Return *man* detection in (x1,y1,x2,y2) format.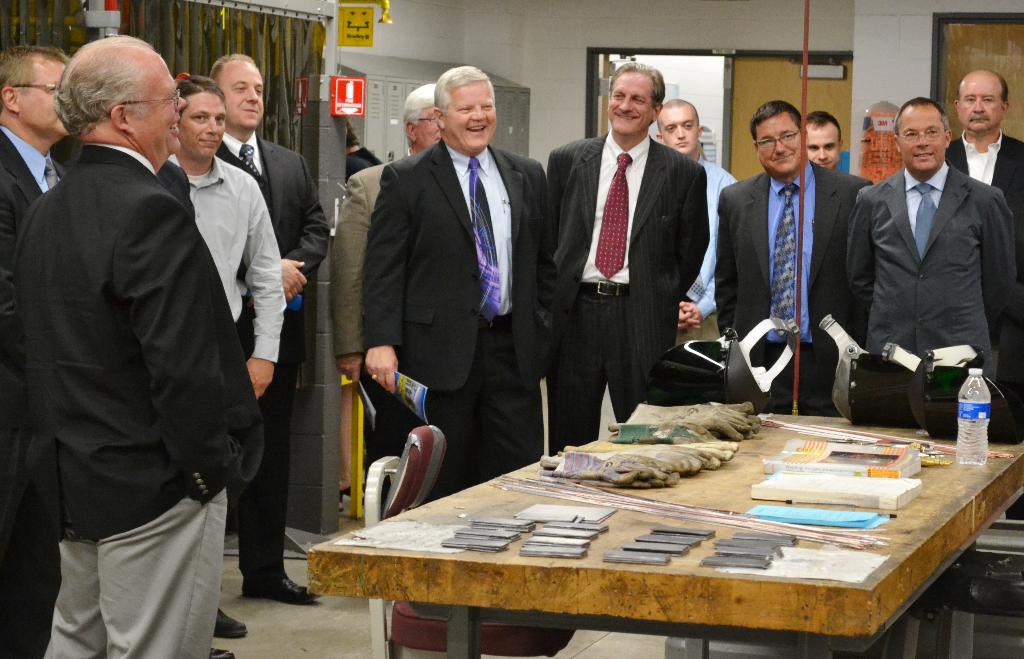
(334,85,440,441).
